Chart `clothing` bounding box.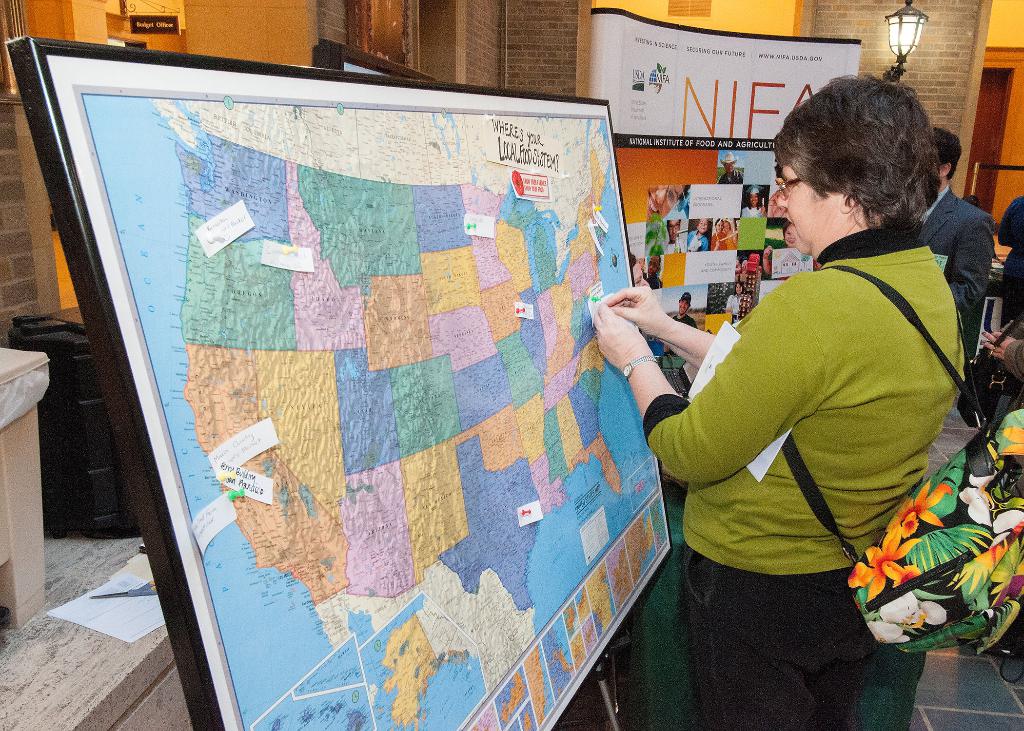
Charted: 668:241:694:250.
